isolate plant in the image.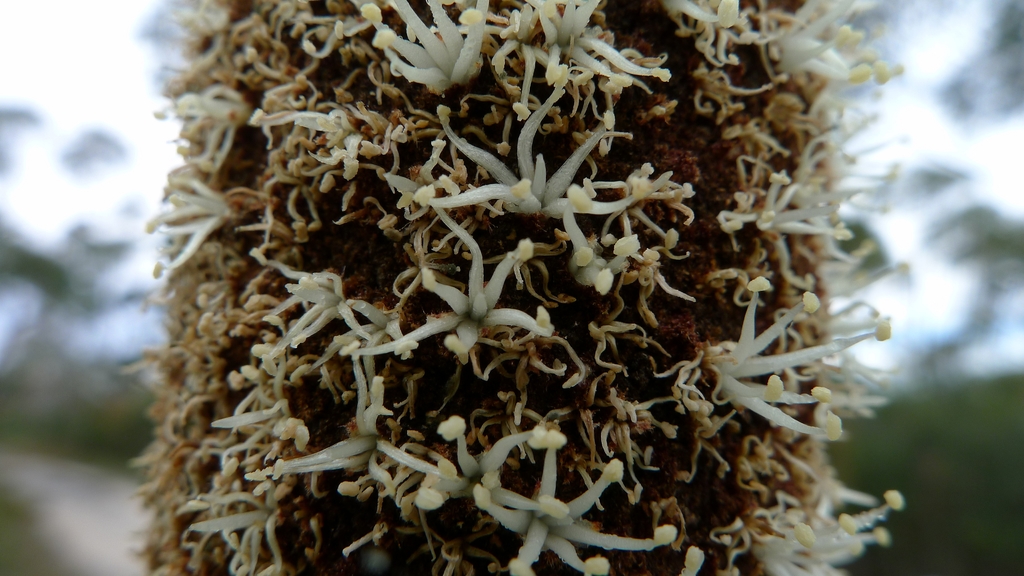
Isolated region: (61, 13, 960, 548).
